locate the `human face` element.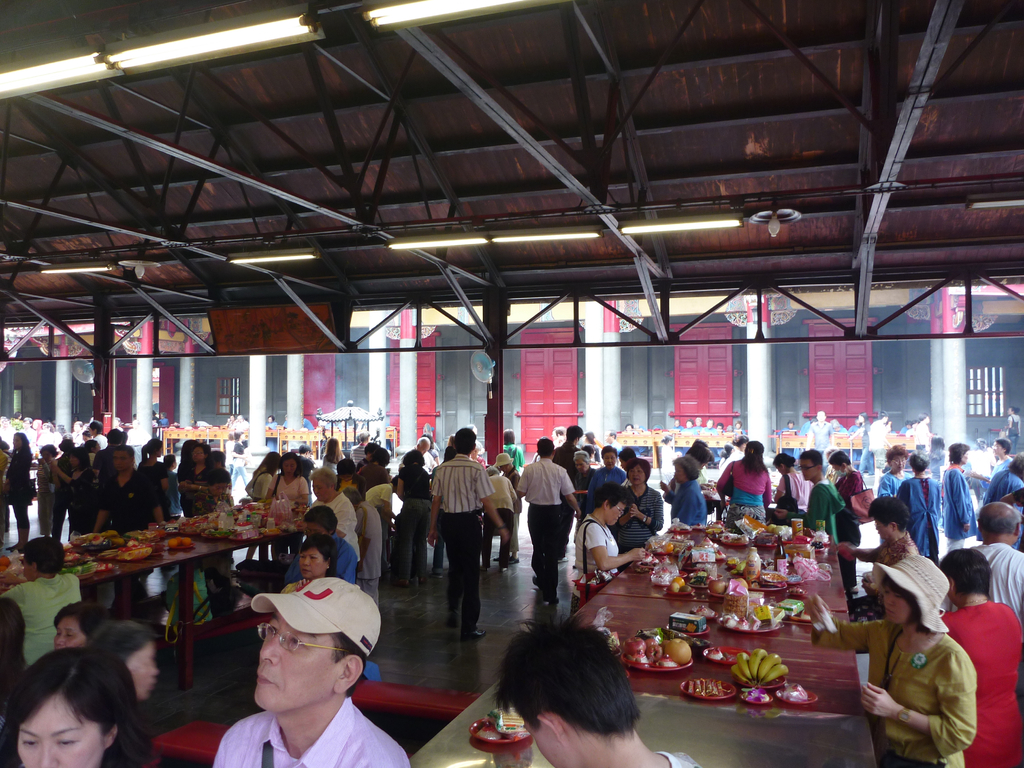
Element bbox: left=6, top=685, right=105, bottom=767.
